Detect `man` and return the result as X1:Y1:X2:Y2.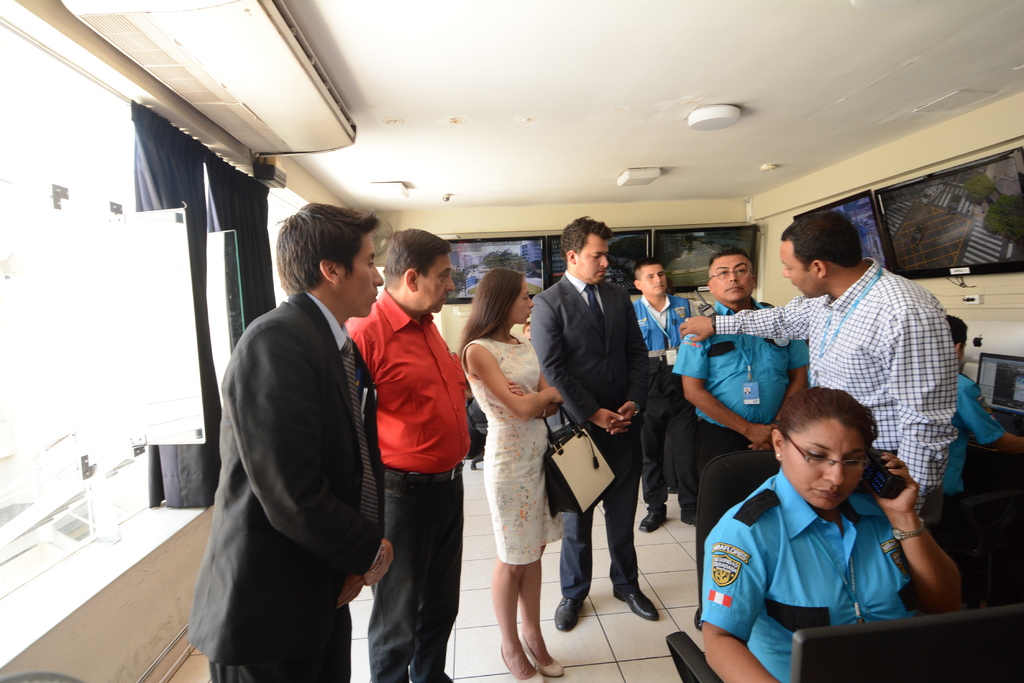
626:257:705:528.
